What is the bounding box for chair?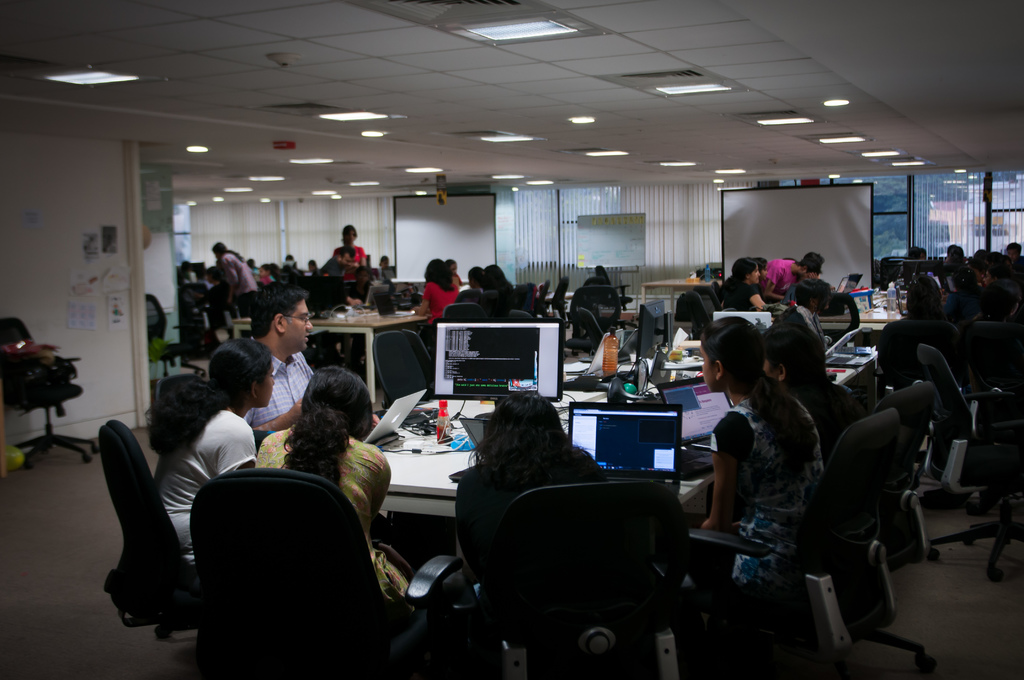
(687,407,939,679).
